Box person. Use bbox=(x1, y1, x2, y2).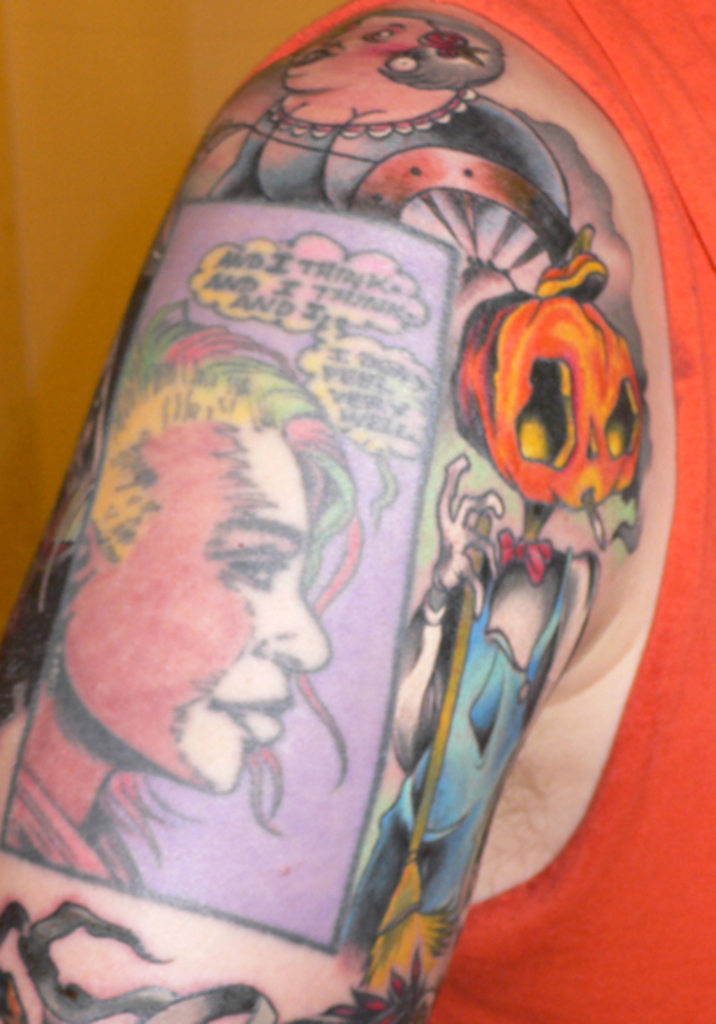
bbox=(0, 310, 347, 892).
